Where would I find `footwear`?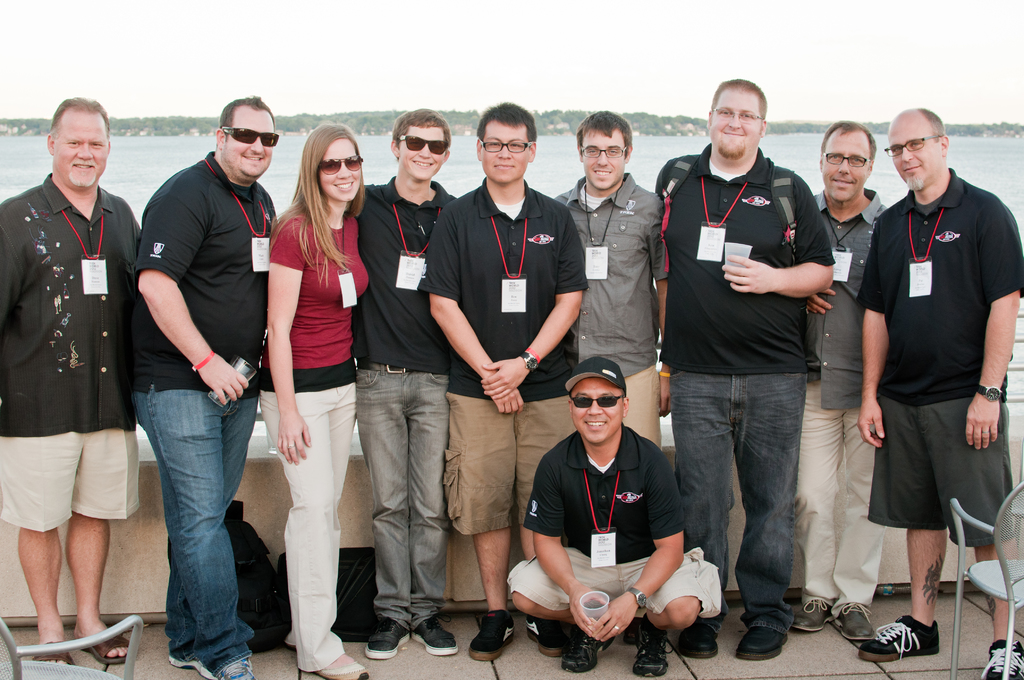
At 980 638 1023 679.
